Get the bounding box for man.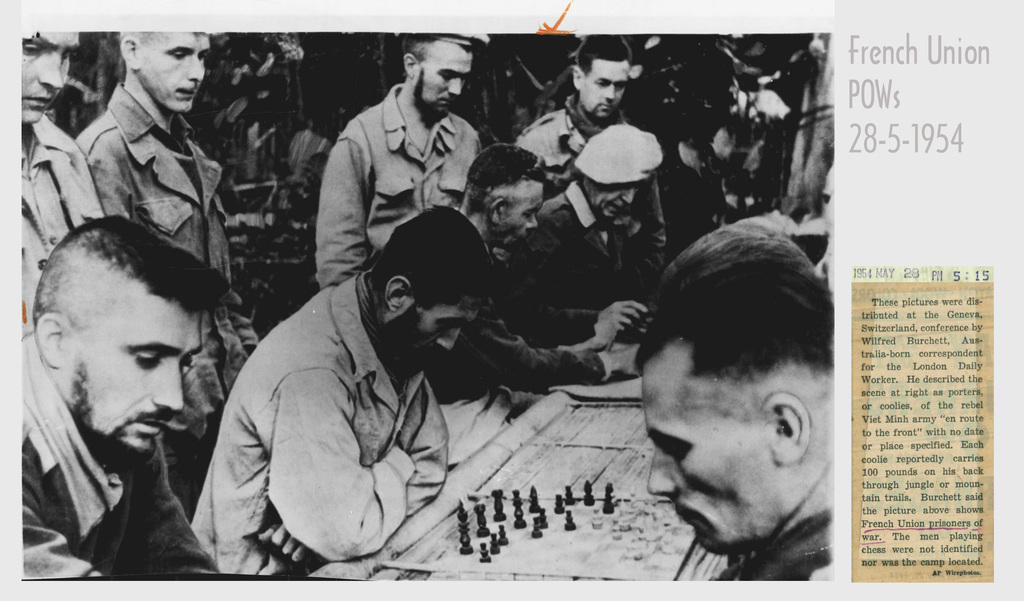
box(519, 29, 666, 262).
